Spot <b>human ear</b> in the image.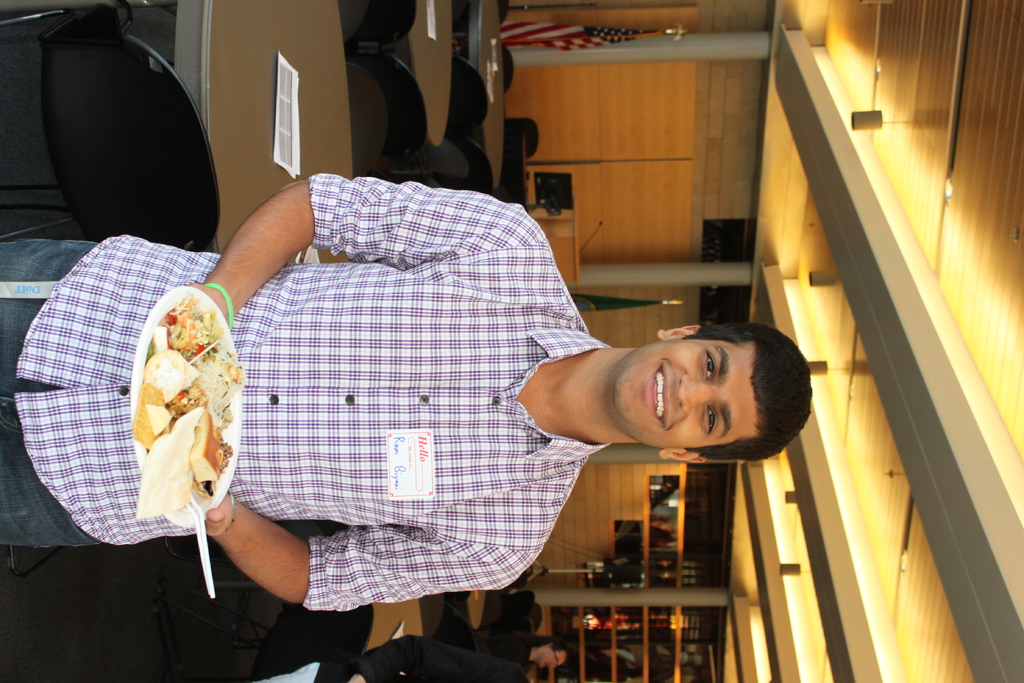
<b>human ear</b> found at 660/448/705/463.
